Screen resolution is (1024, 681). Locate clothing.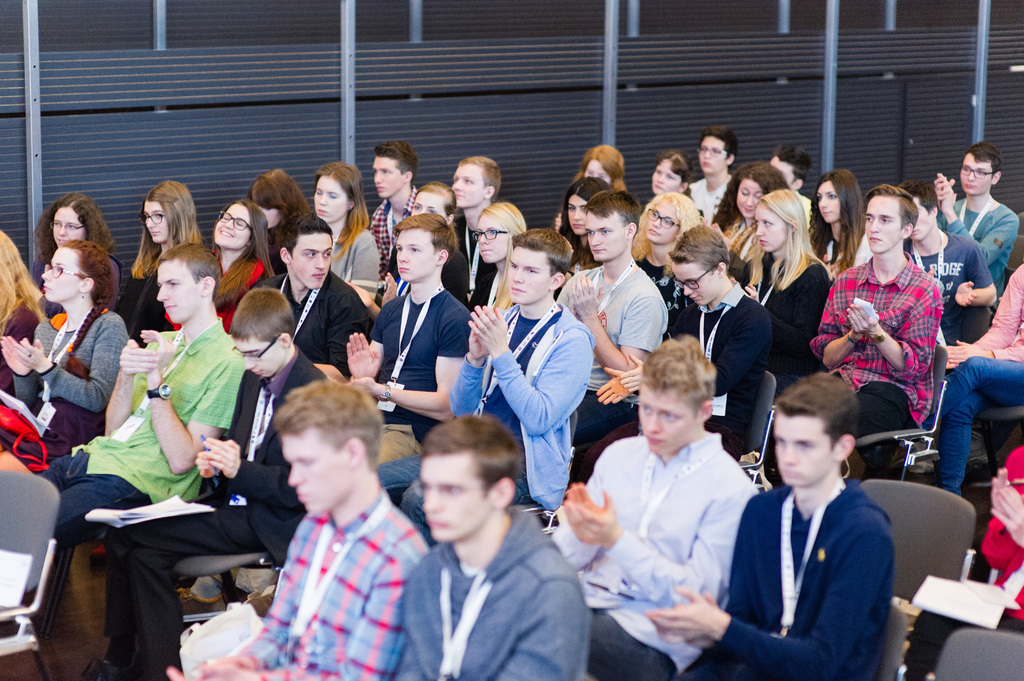
<region>806, 256, 937, 437</region>.
